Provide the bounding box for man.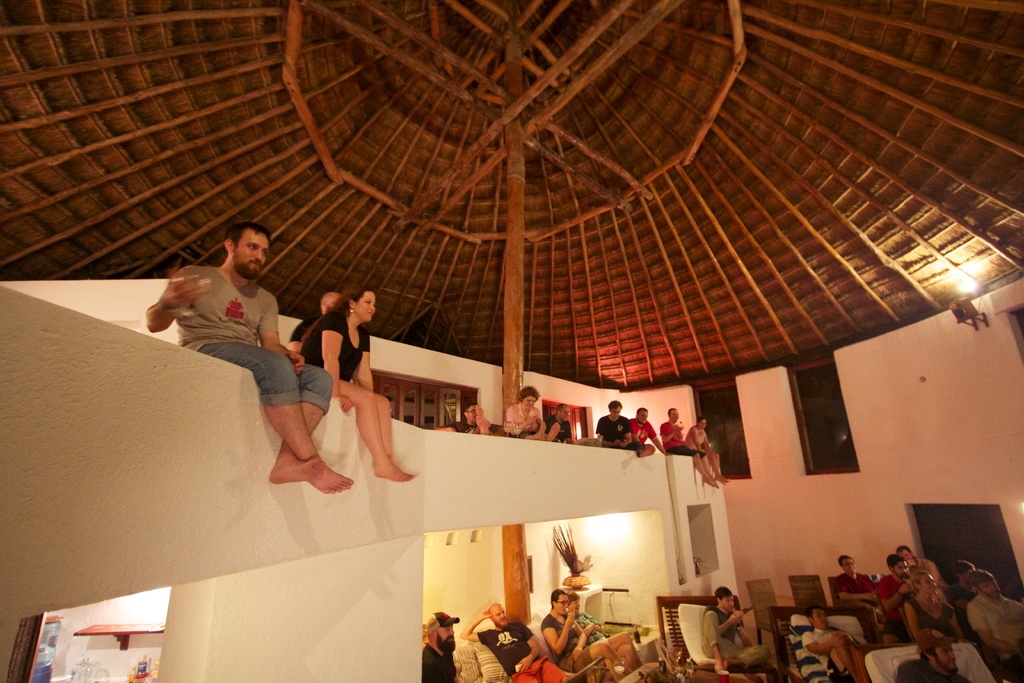
x1=438 y1=402 x2=488 y2=441.
